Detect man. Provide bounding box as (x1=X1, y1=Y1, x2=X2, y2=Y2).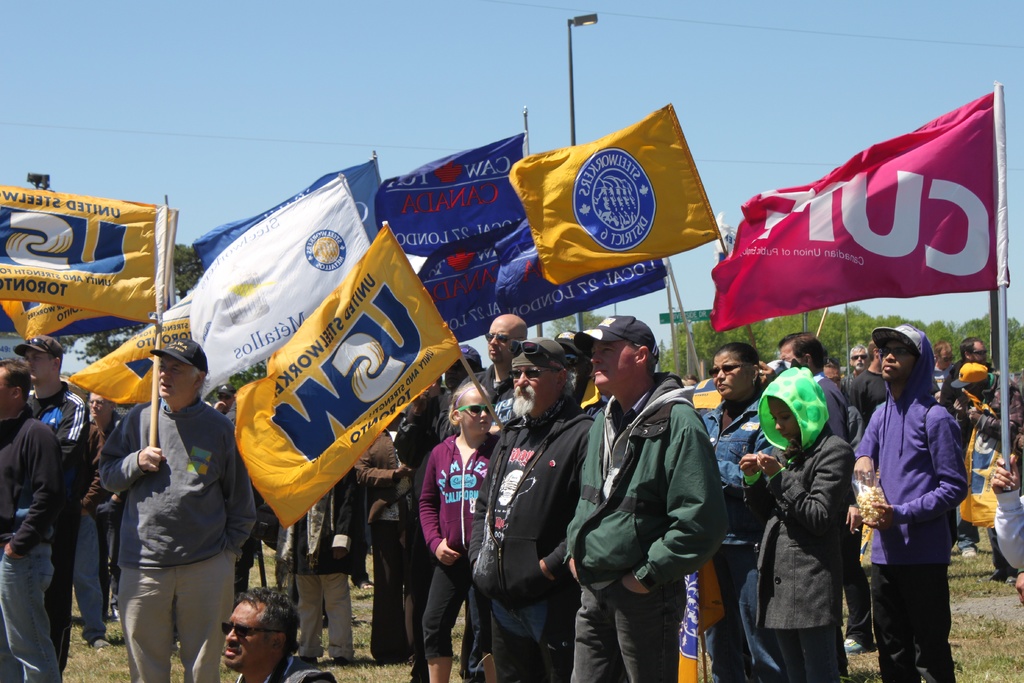
(x1=15, y1=331, x2=103, y2=651).
